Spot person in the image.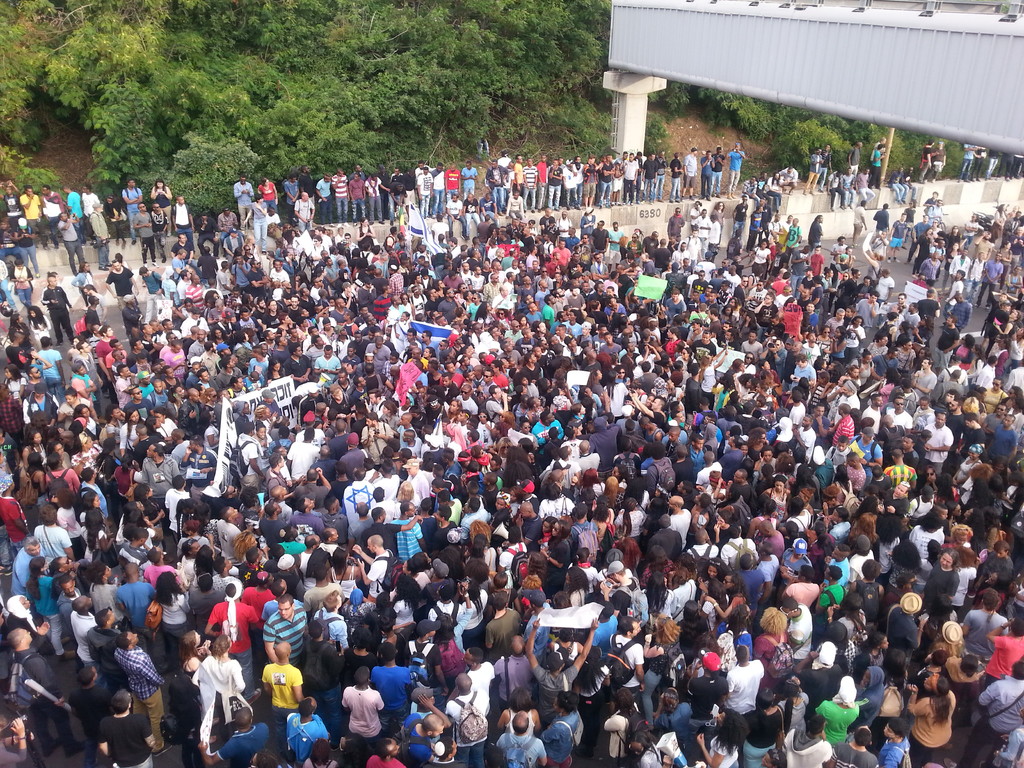
person found at <region>265, 643, 298, 728</region>.
